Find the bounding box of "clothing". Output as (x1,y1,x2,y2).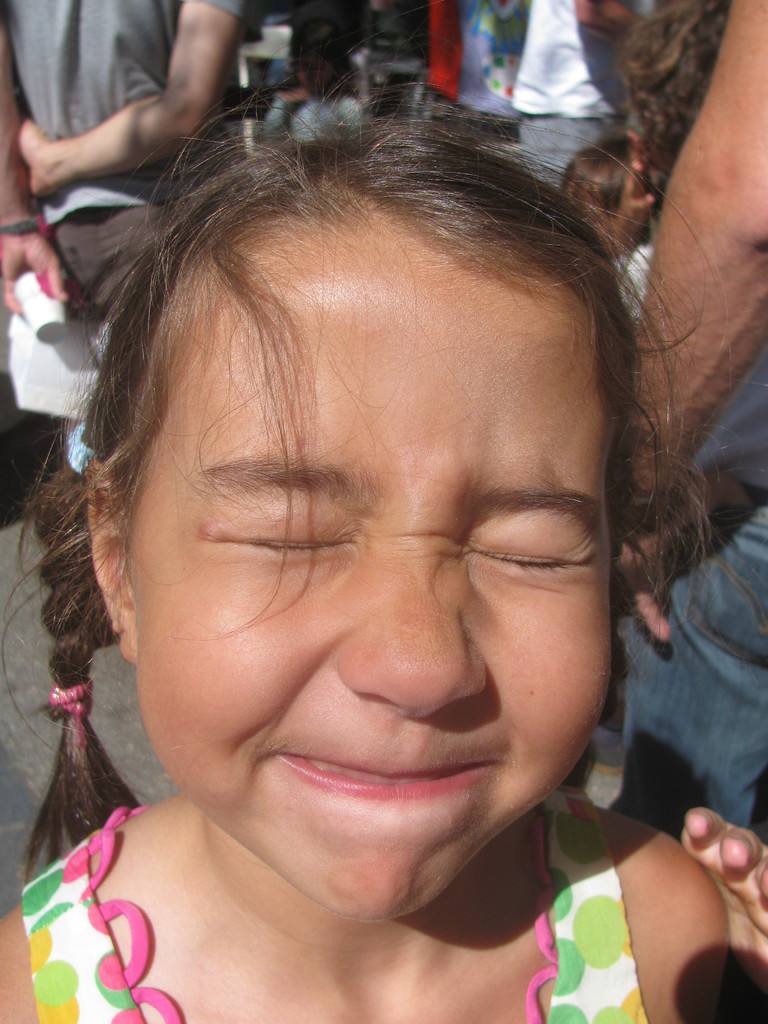
(1,0,243,313).
